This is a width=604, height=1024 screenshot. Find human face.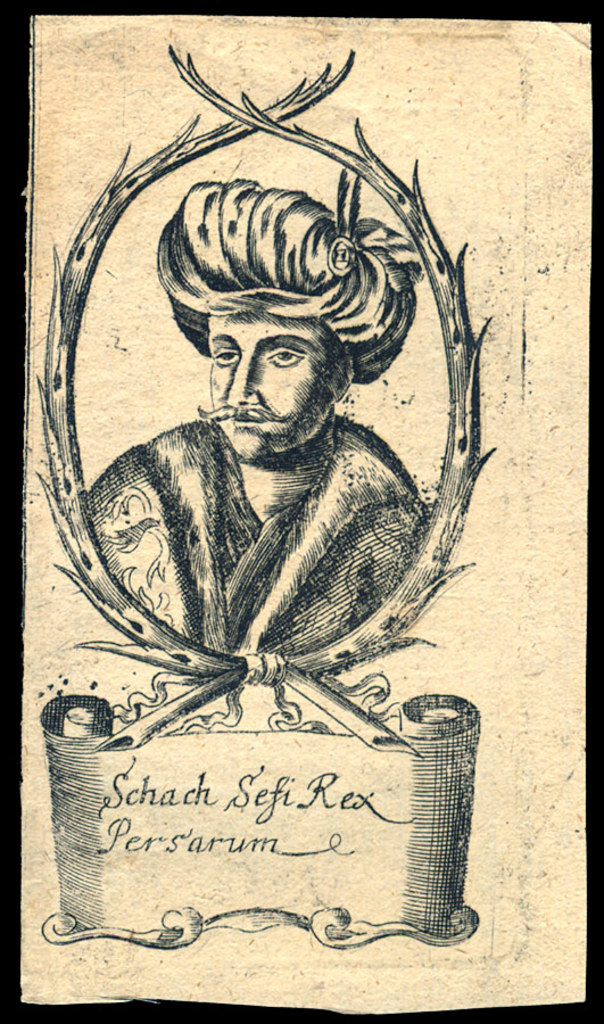
Bounding box: l=210, t=308, r=349, b=460.
